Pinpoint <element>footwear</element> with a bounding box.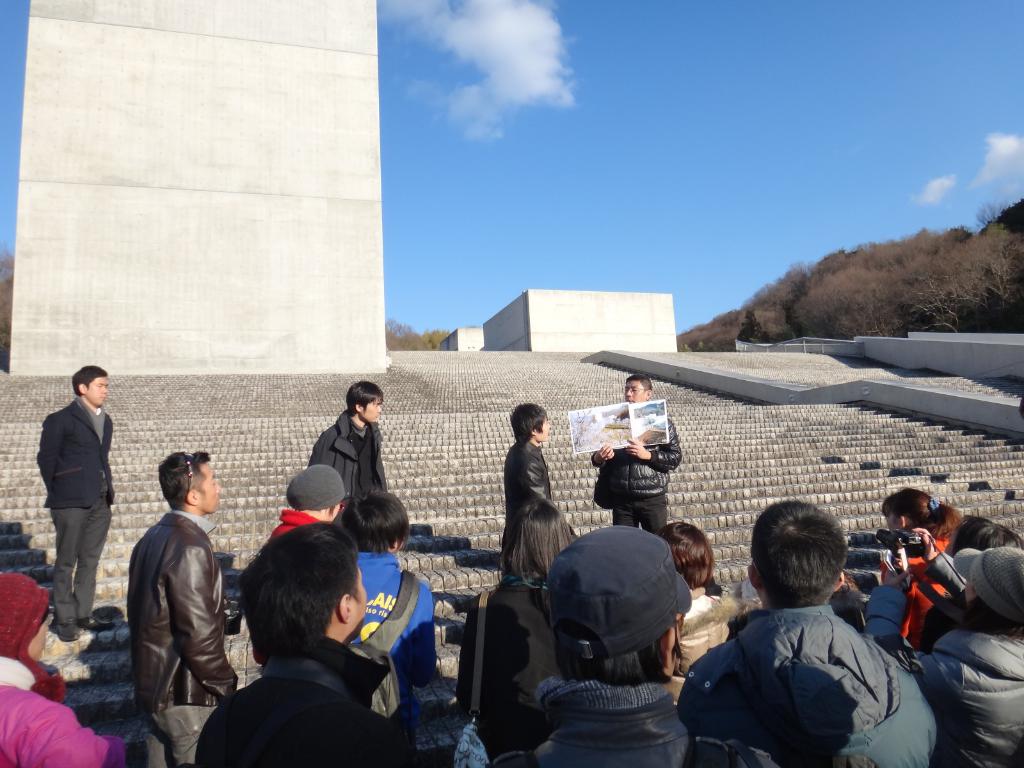
[76,614,115,628].
